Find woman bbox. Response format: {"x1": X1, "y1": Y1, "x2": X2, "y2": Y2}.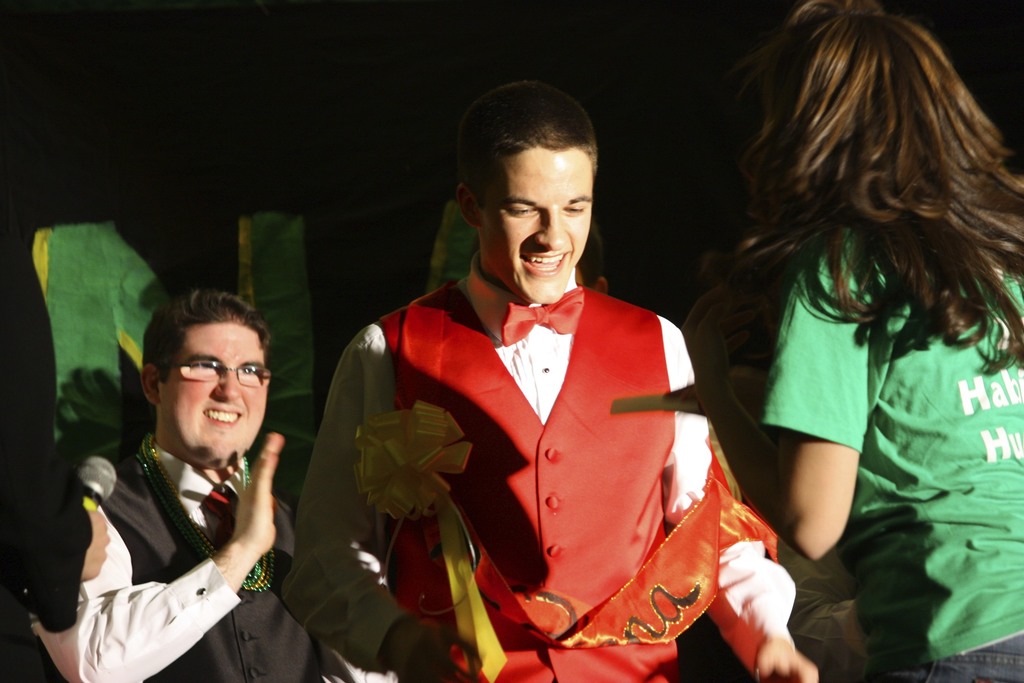
{"x1": 722, "y1": 0, "x2": 1023, "y2": 682}.
